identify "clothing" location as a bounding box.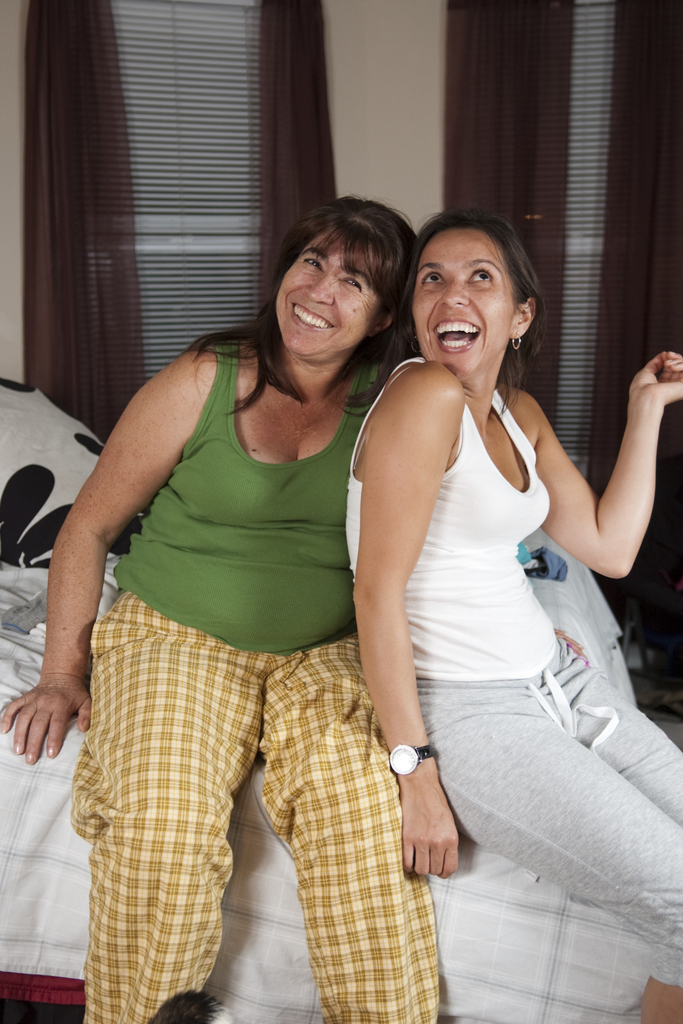
x1=88 y1=315 x2=404 y2=952.
